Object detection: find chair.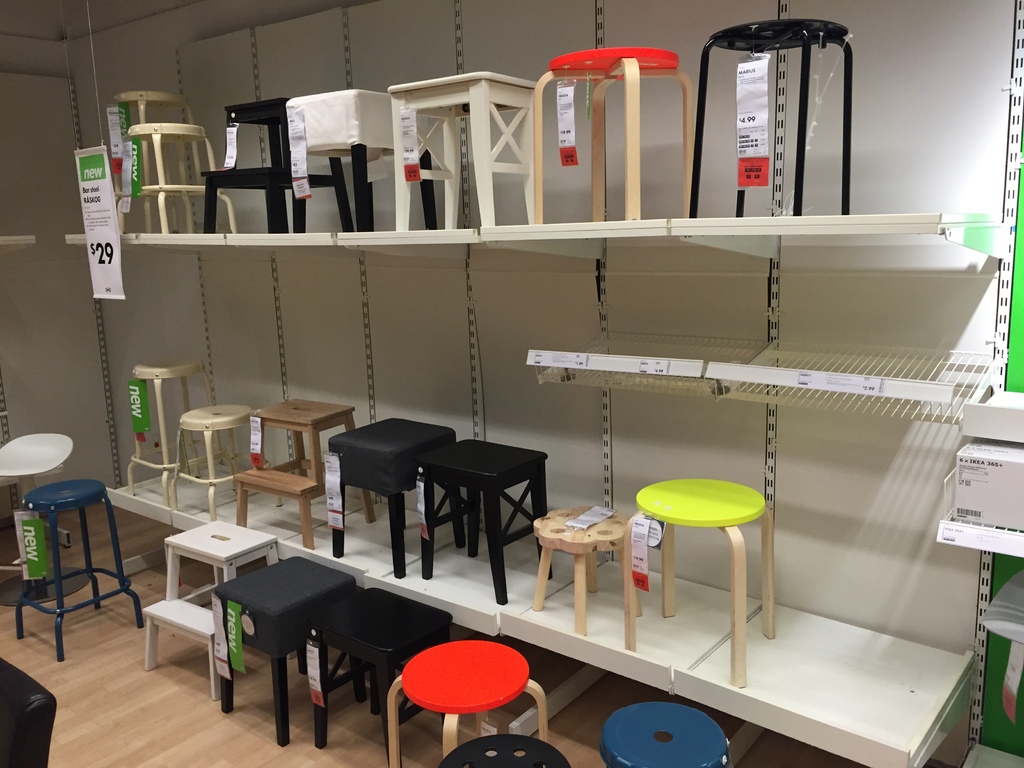
bbox=(236, 397, 381, 552).
